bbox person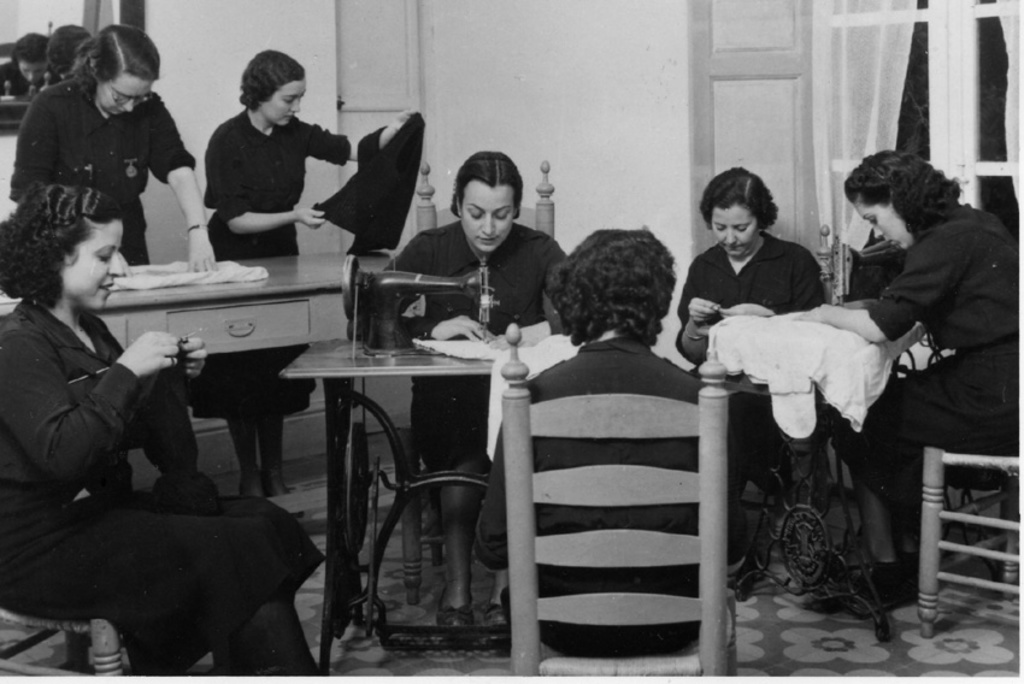
detection(348, 145, 571, 625)
